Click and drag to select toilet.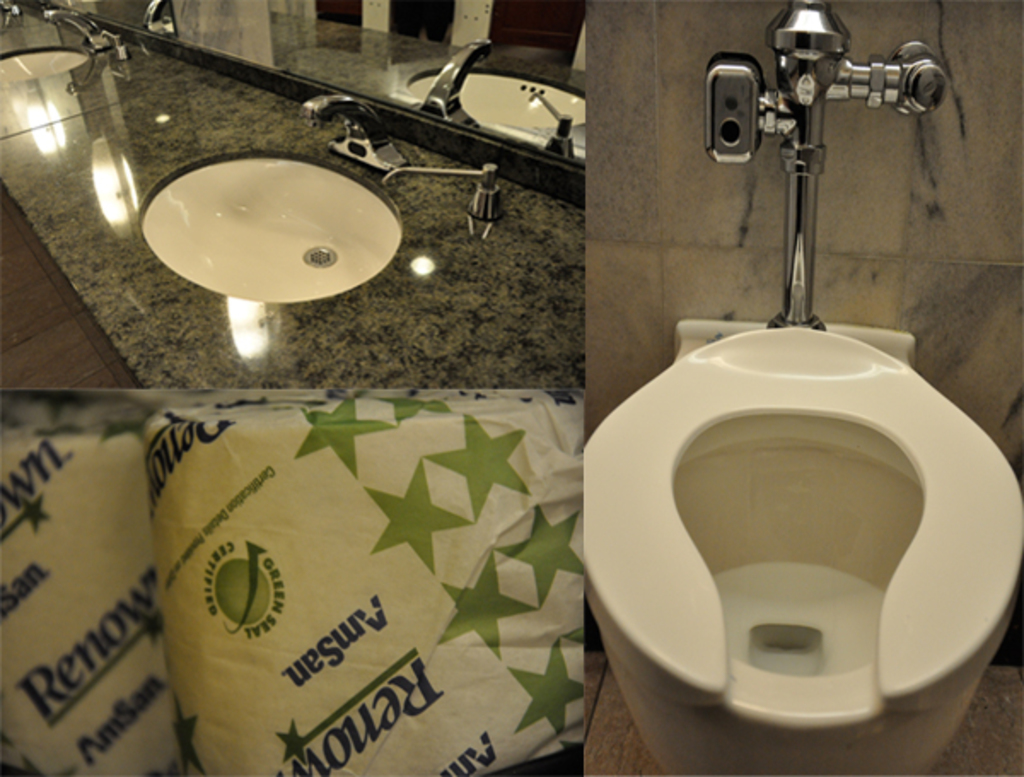
Selection: (582, 323, 1022, 775).
